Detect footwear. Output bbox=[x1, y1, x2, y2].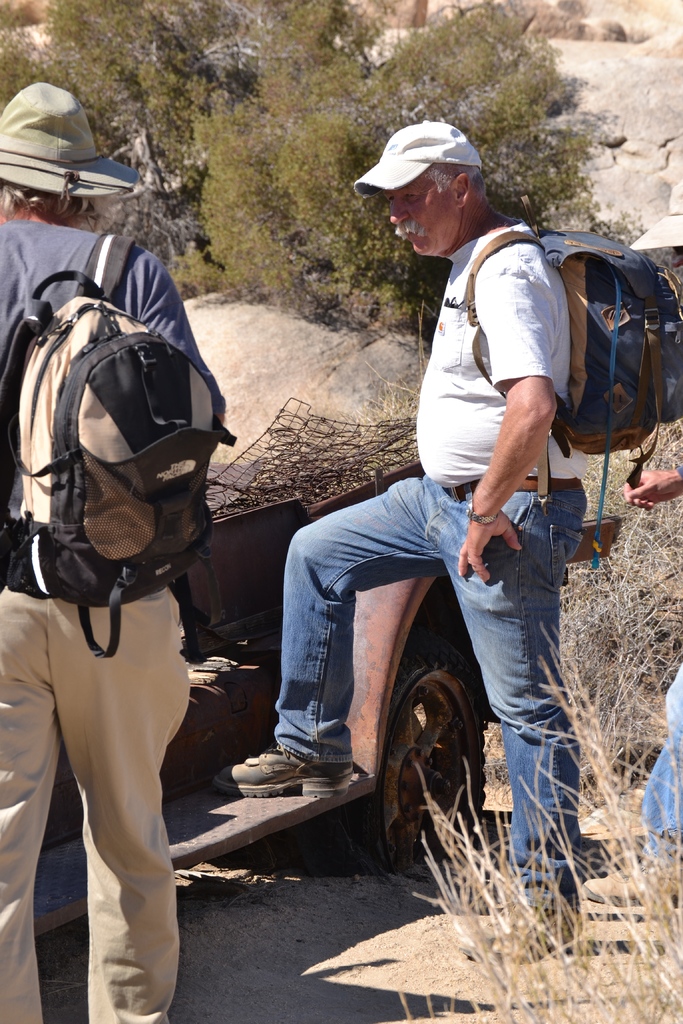
bbox=[201, 733, 349, 795].
